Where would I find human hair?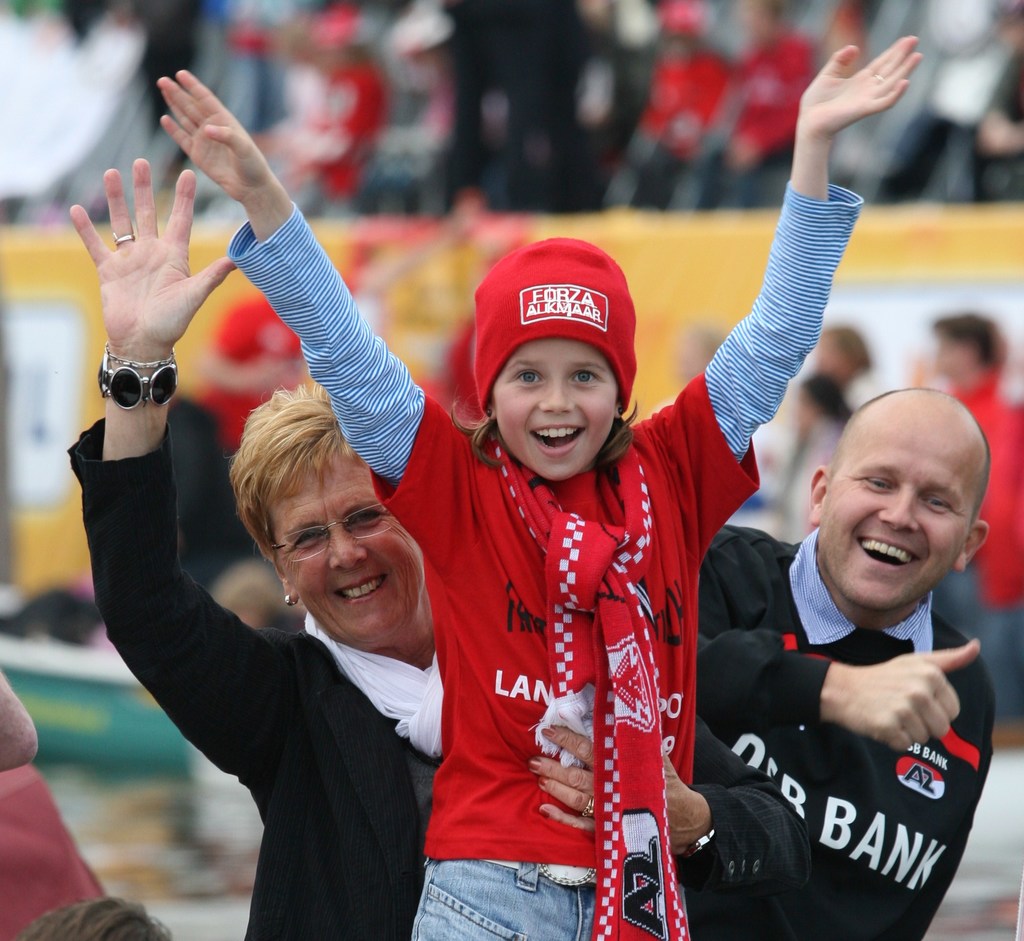
At (x1=222, y1=356, x2=420, y2=625).
